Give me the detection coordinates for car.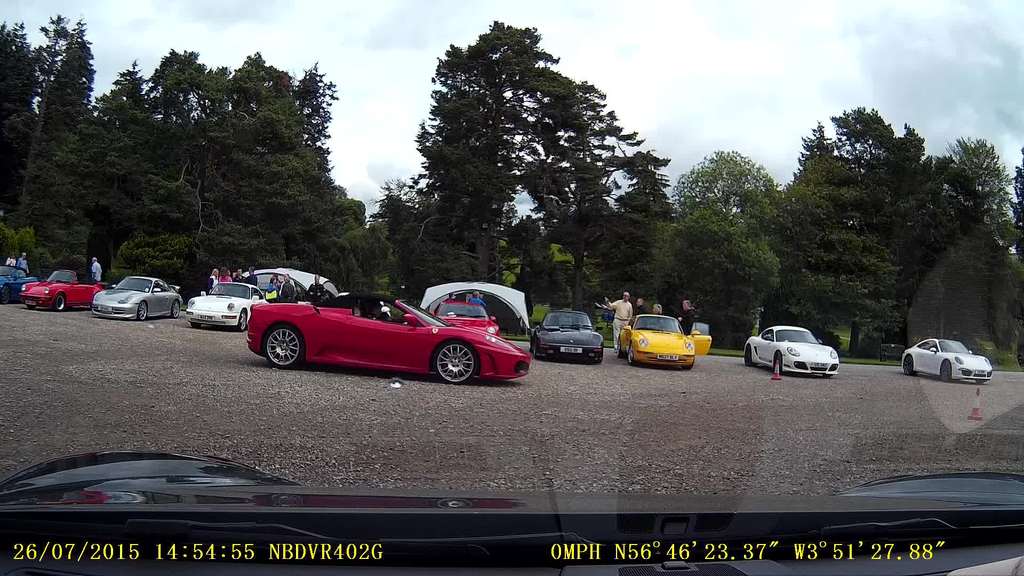
0, 263, 36, 305.
